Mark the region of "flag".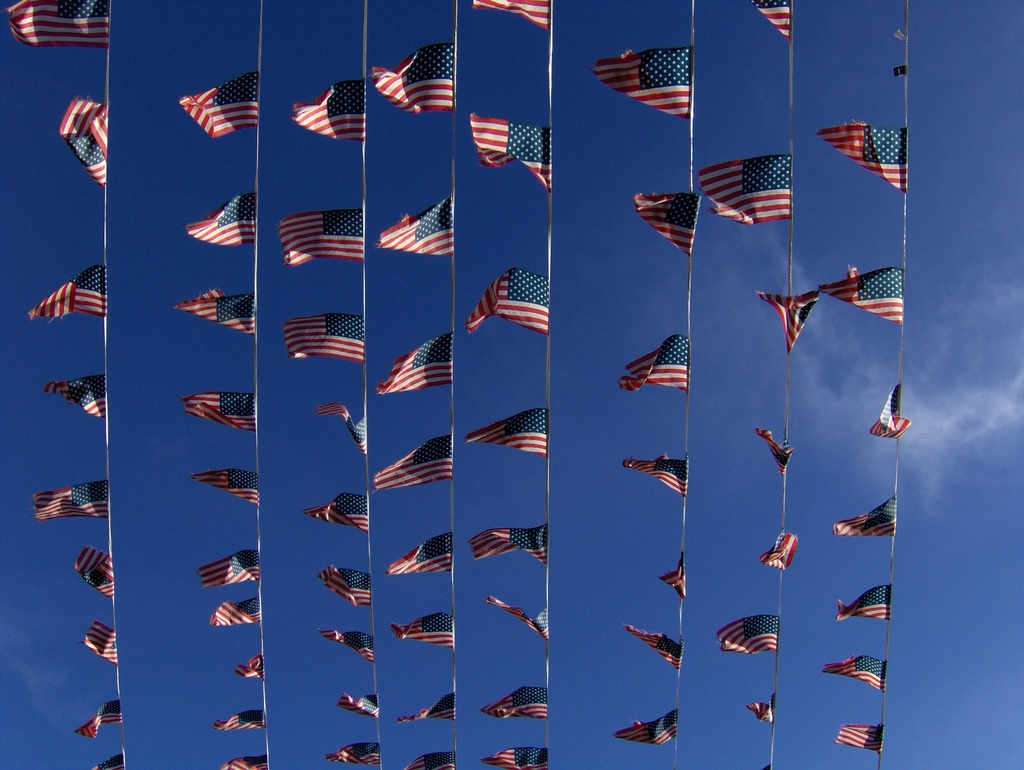
Region: {"x1": 223, "y1": 755, "x2": 270, "y2": 769}.
